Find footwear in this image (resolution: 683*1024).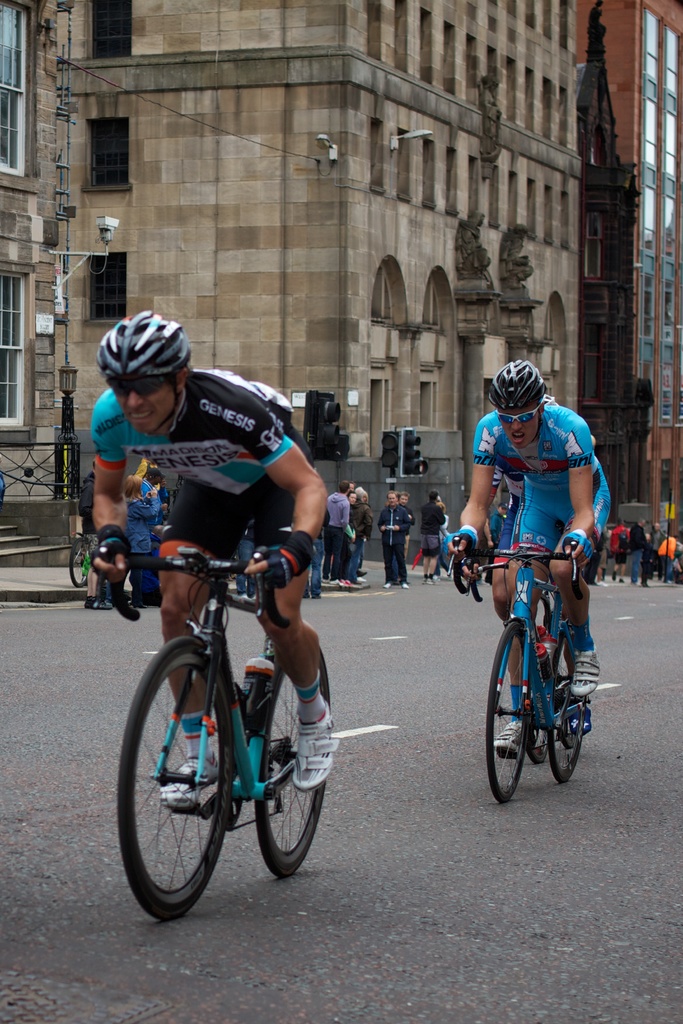
[left=157, top=750, right=218, bottom=822].
